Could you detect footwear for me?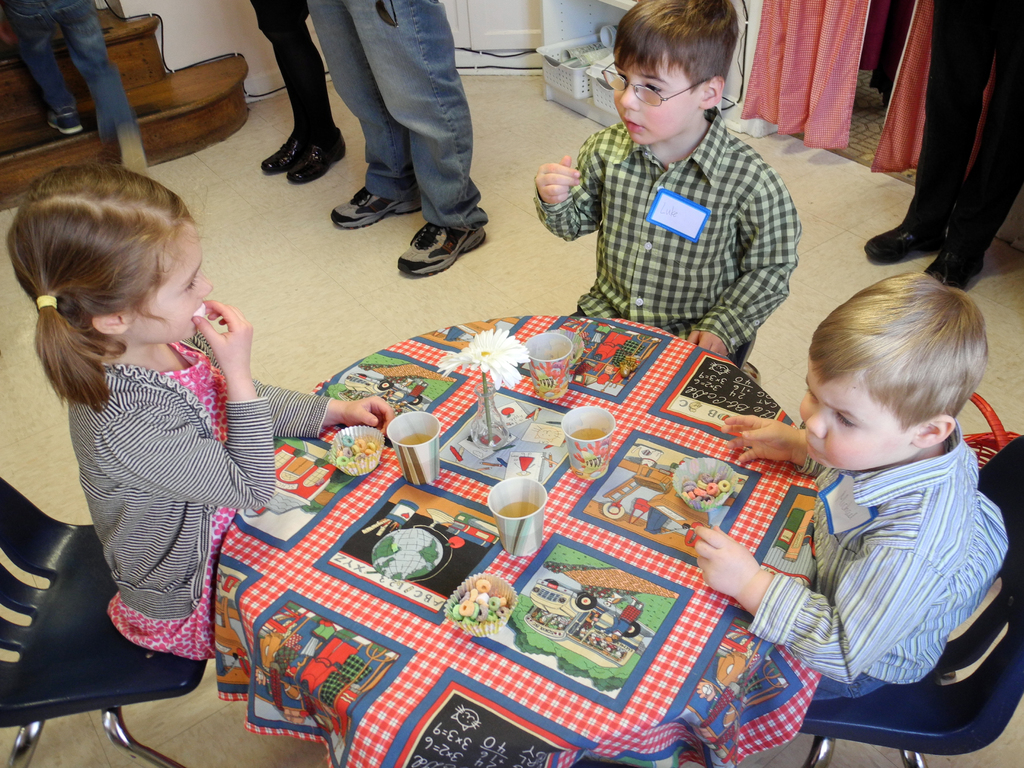
Detection result: (left=288, top=138, right=344, bottom=184).
